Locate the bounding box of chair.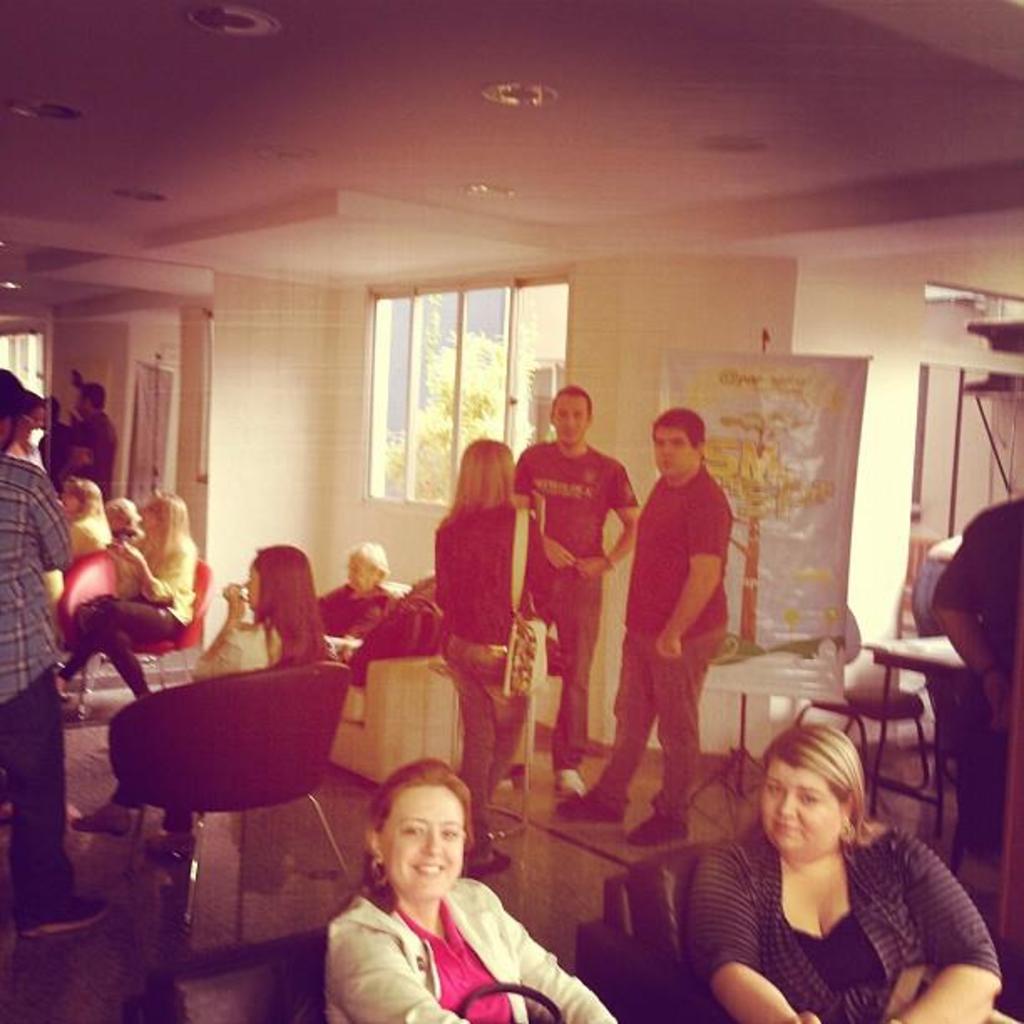
Bounding box: x1=72 y1=671 x2=390 y2=895.
